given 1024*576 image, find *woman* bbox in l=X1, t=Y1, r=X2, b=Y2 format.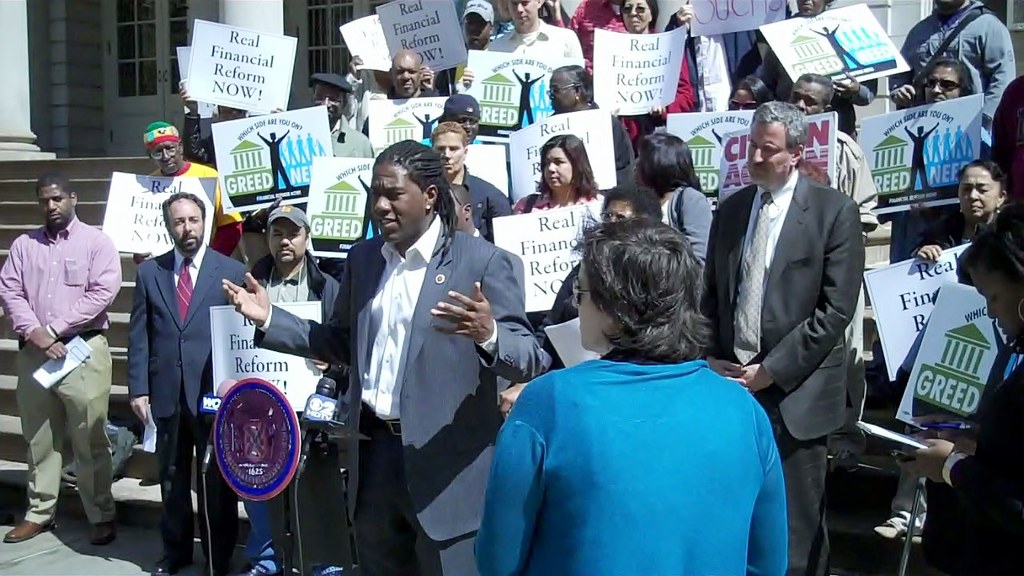
l=539, t=64, r=642, b=182.
